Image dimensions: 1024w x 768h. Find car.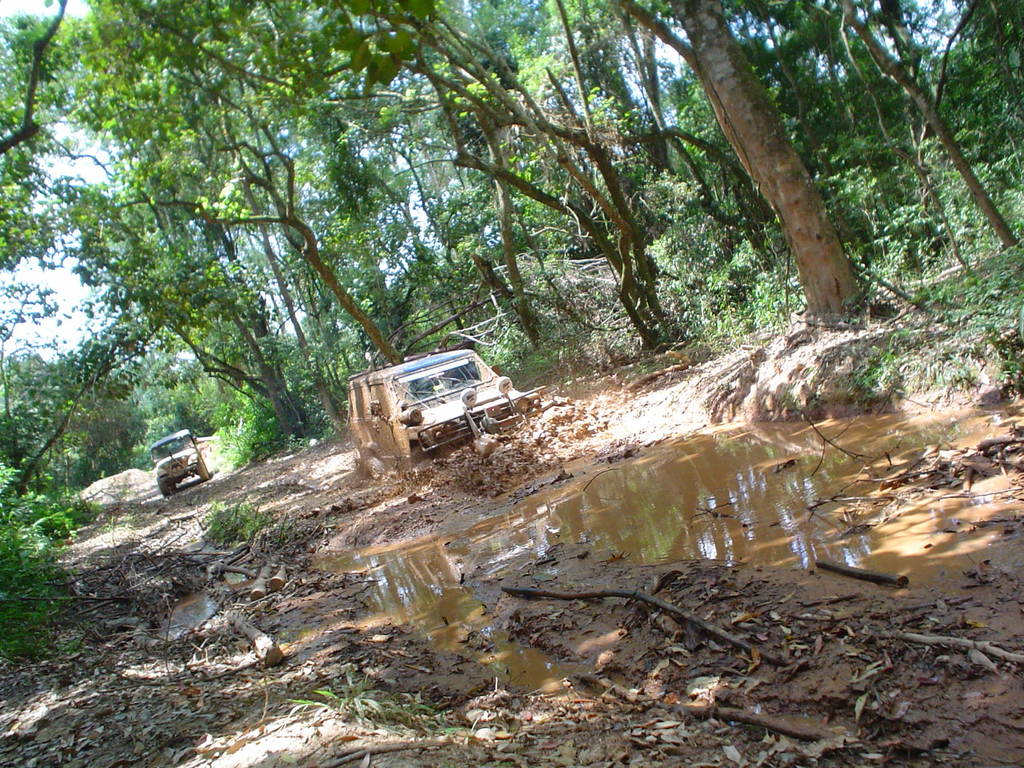
(left=148, top=431, right=211, bottom=497).
